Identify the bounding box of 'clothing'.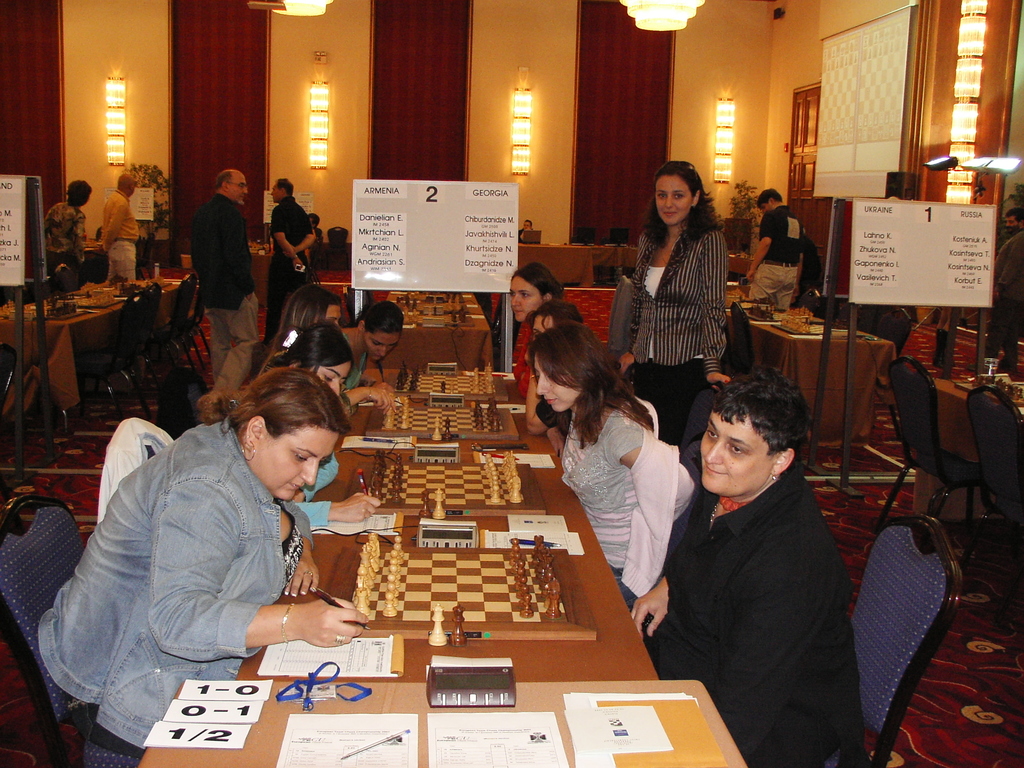
box(618, 225, 729, 438).
